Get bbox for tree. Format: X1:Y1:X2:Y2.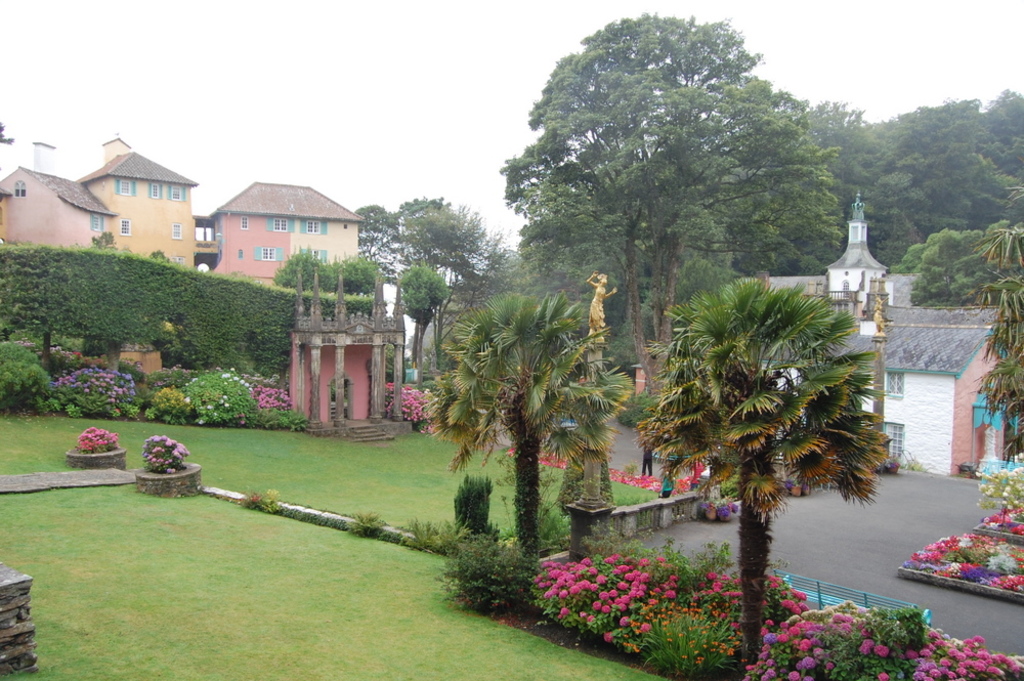
487:18:834:337.
